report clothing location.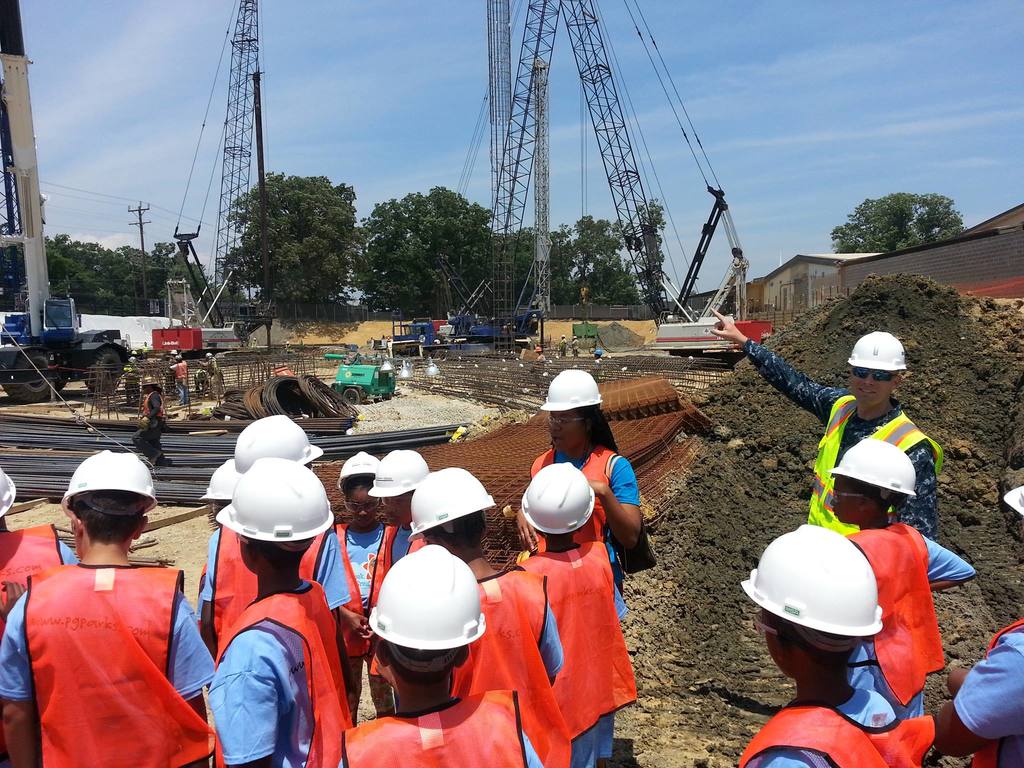
Report: crop(379, 525, 426, 680).
